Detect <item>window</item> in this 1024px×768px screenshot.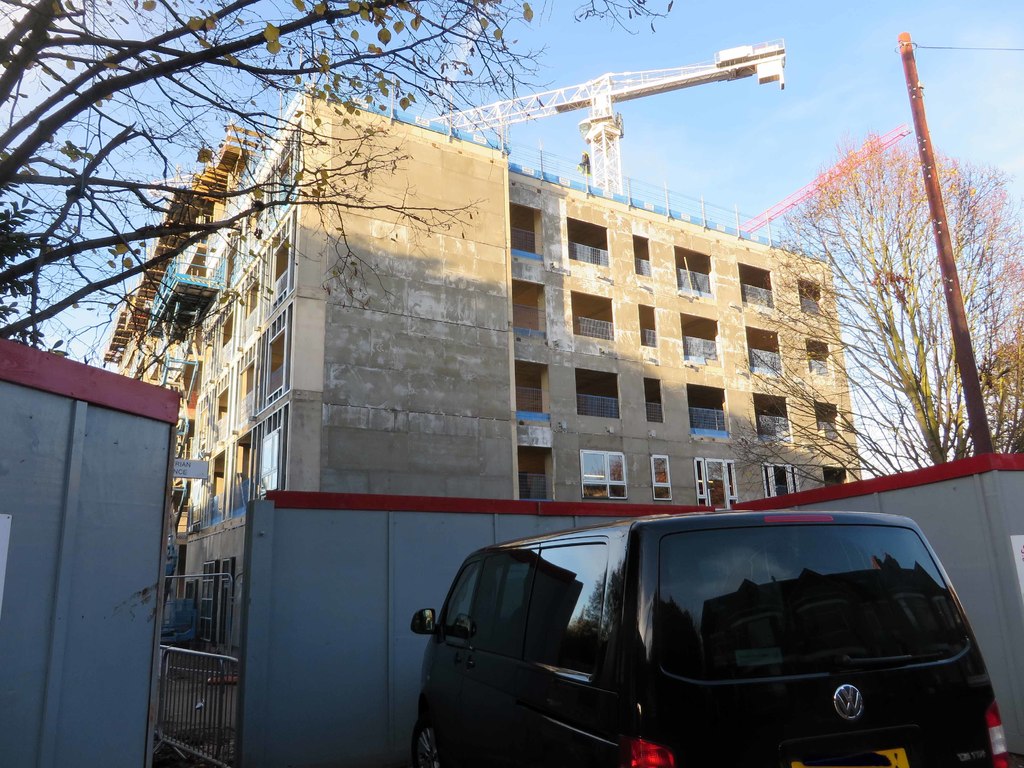
Detection: 517 447 552 500.
